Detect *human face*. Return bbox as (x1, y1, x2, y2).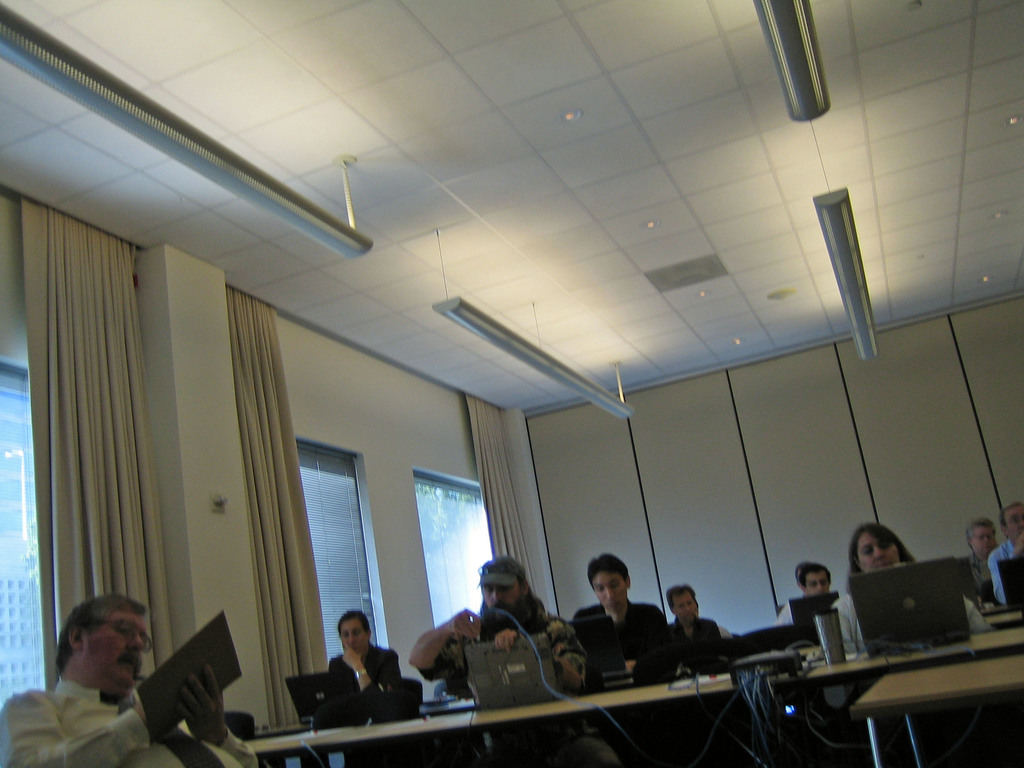
(969, 524, 998, 564).
